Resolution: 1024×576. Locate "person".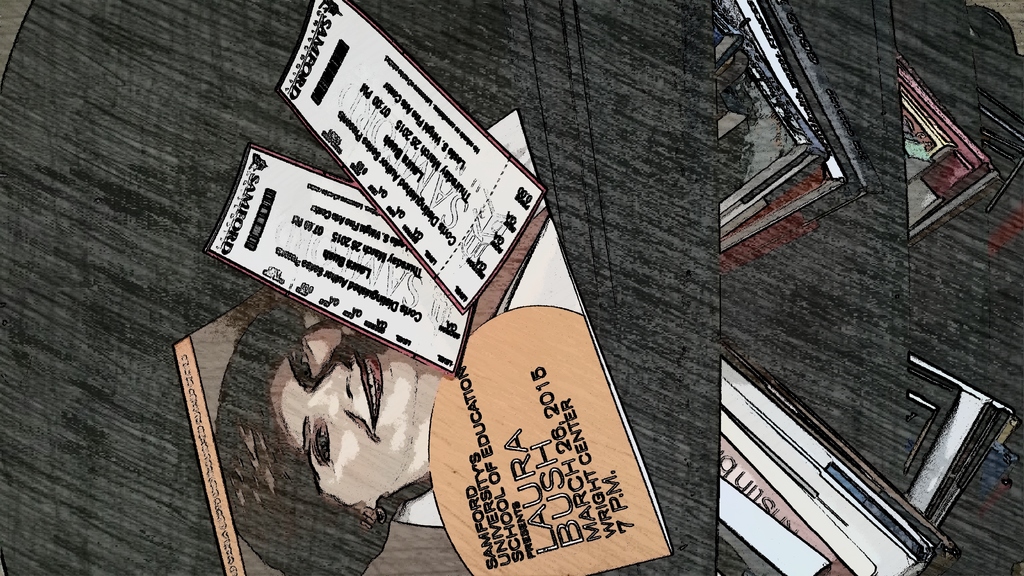
bbox(257, 304, 436, 538).
